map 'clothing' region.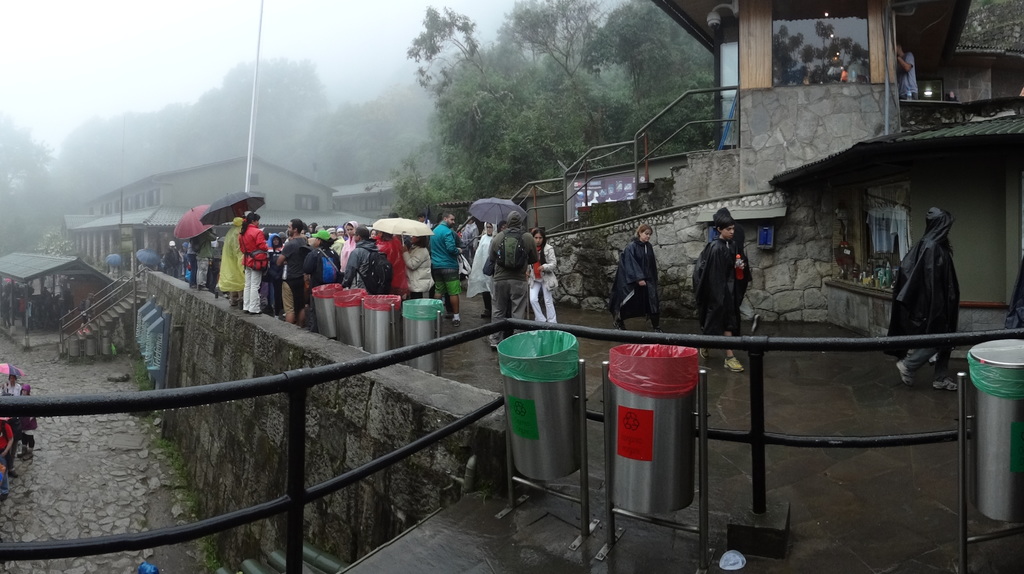
Mapped to Rect(271, 249, 297, 313).
